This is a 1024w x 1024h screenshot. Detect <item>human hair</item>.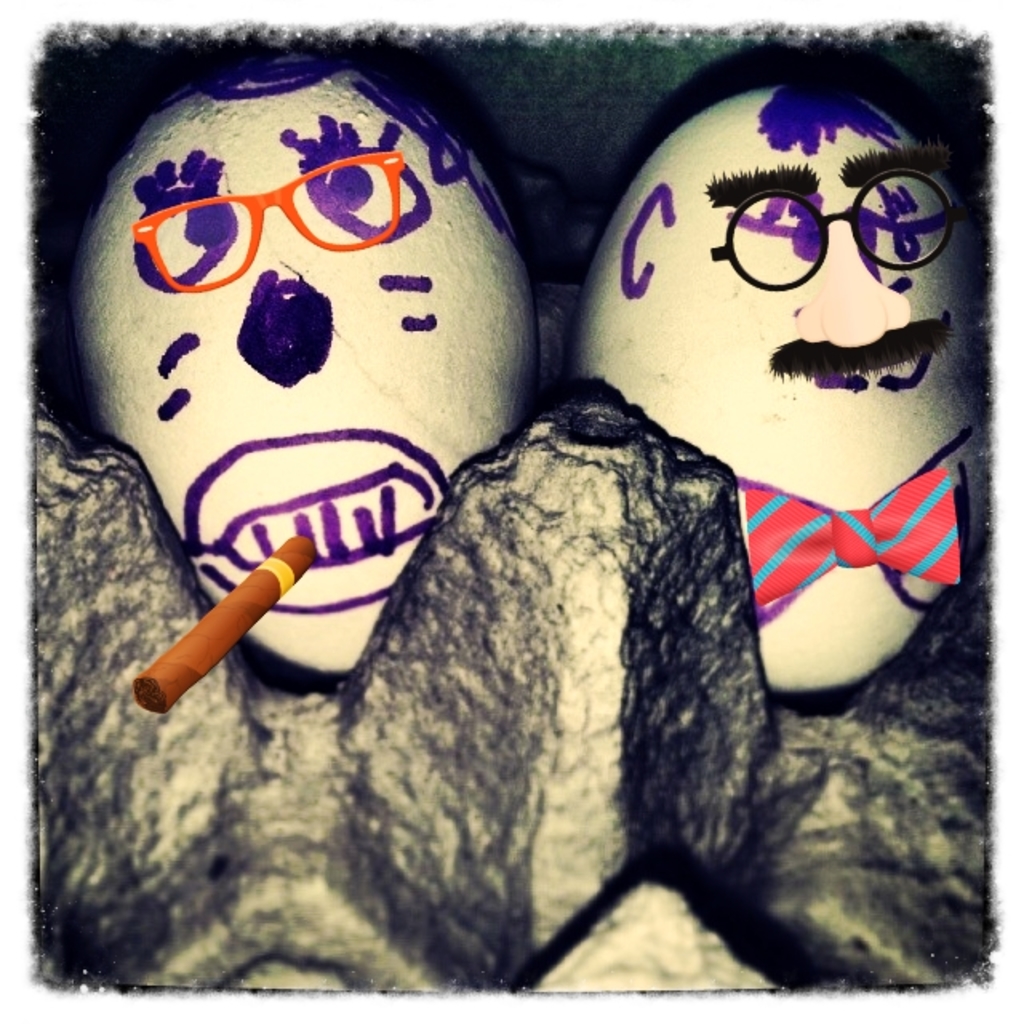
(left=147, top=51, right=446, bottom=126).
